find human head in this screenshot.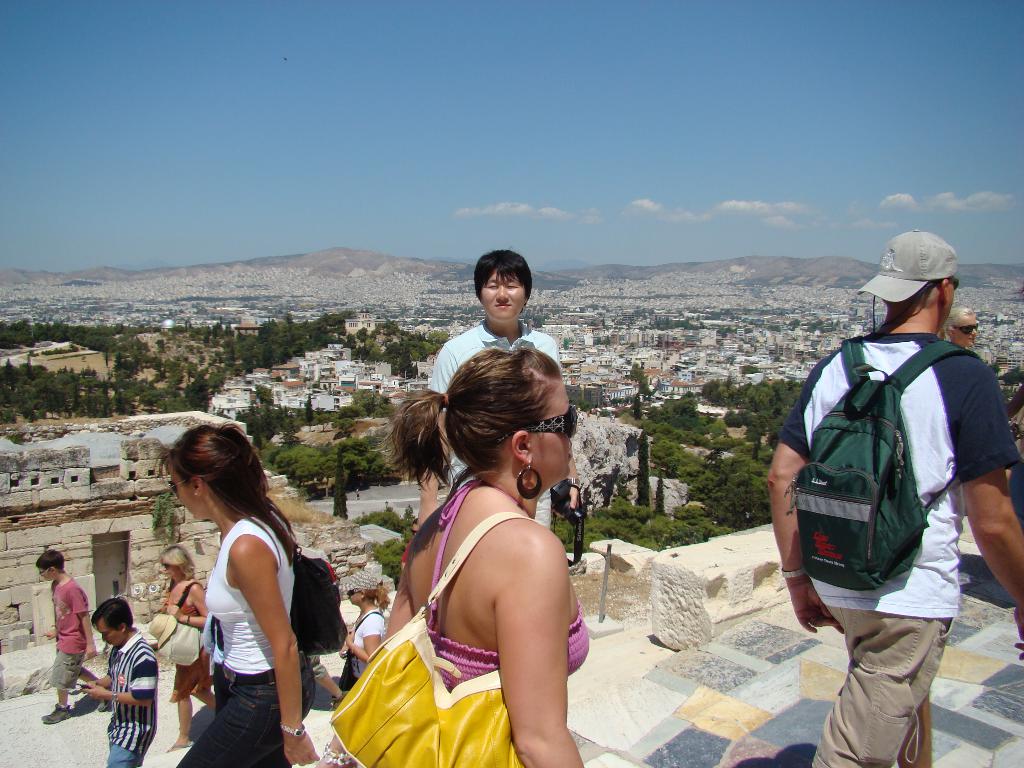
The bounding box for human head is (35,552,68,582).
